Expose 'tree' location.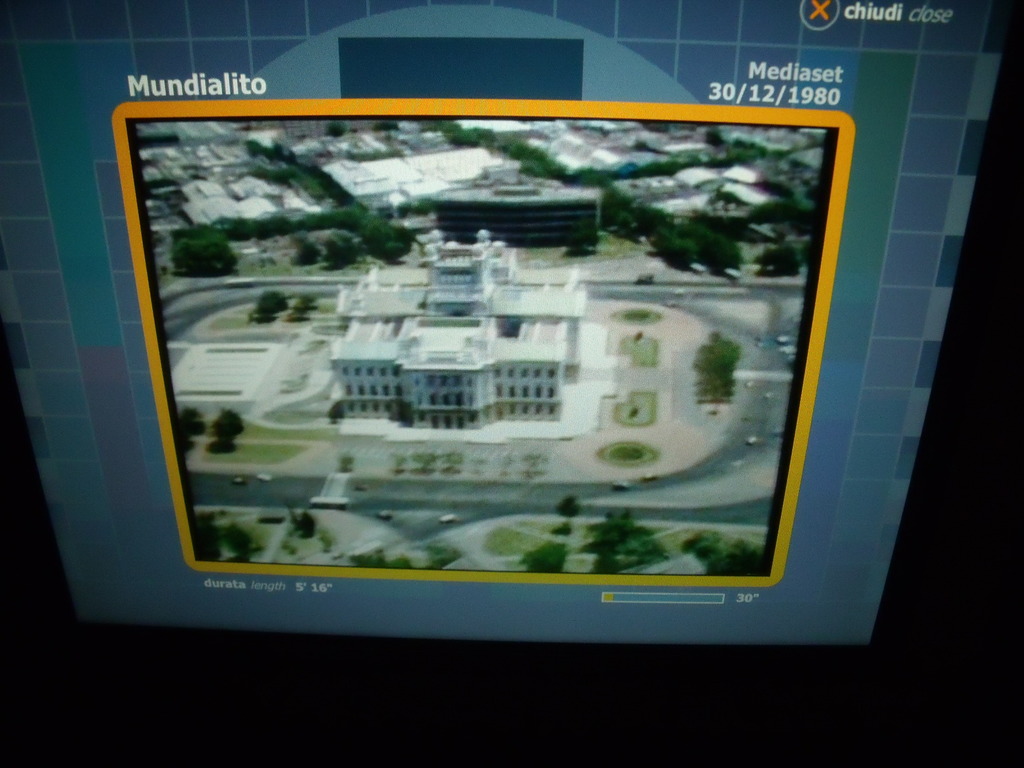
Exposed at {"left": 592, "top": 512, "right": 658, "bottom": 584}.
